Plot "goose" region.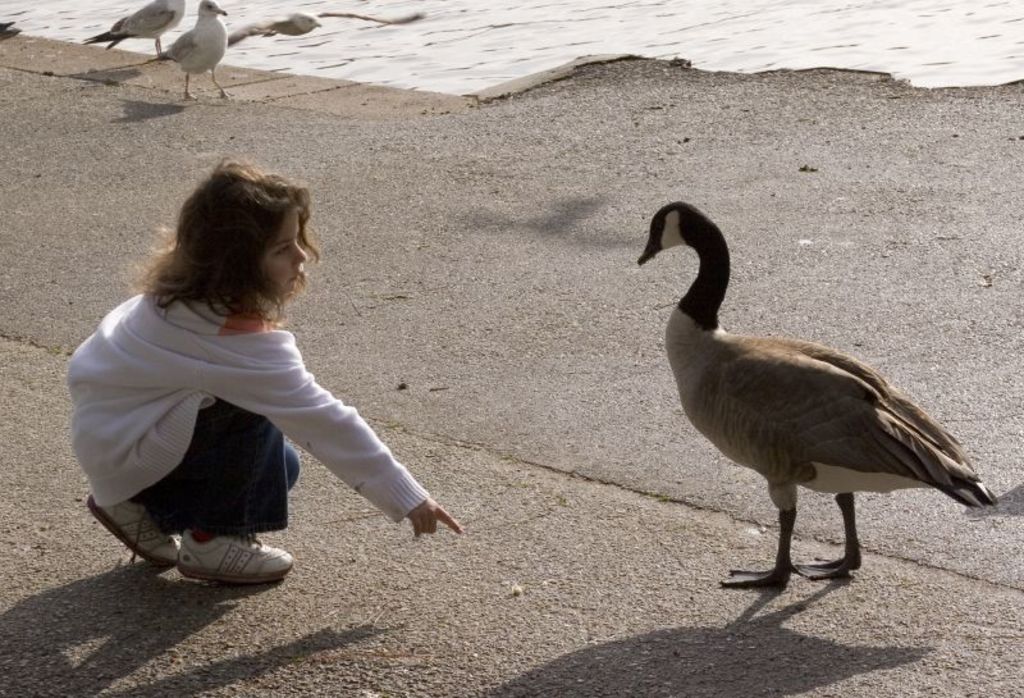
Plotted at (left=82, top=1, right=184, bottom=58).
